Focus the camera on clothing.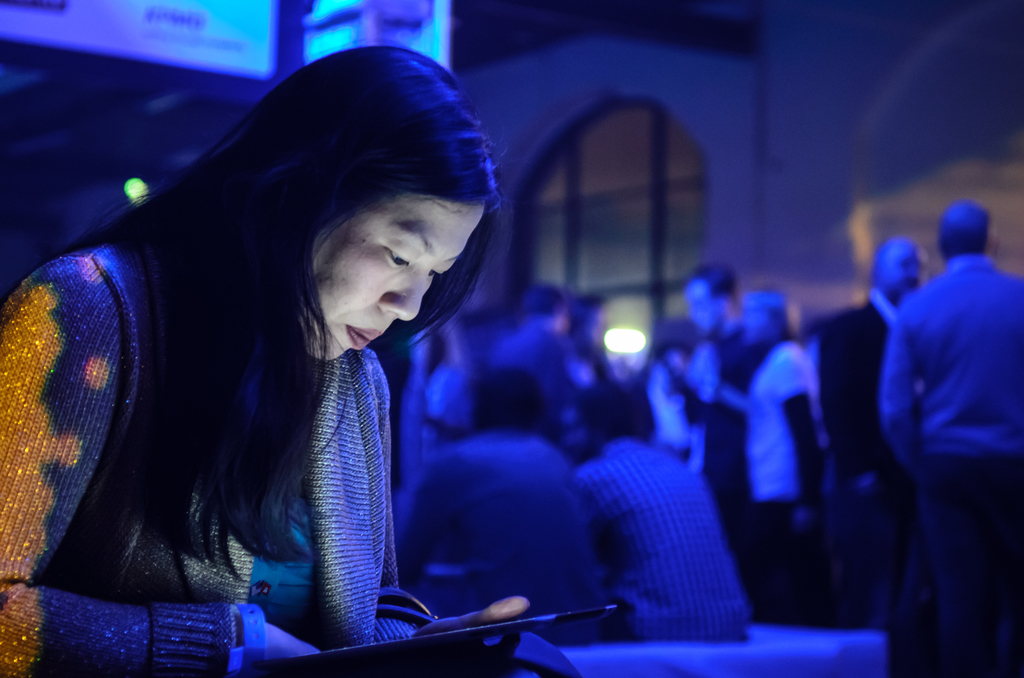
Focus region: <box>2,246,392,674</box>.
